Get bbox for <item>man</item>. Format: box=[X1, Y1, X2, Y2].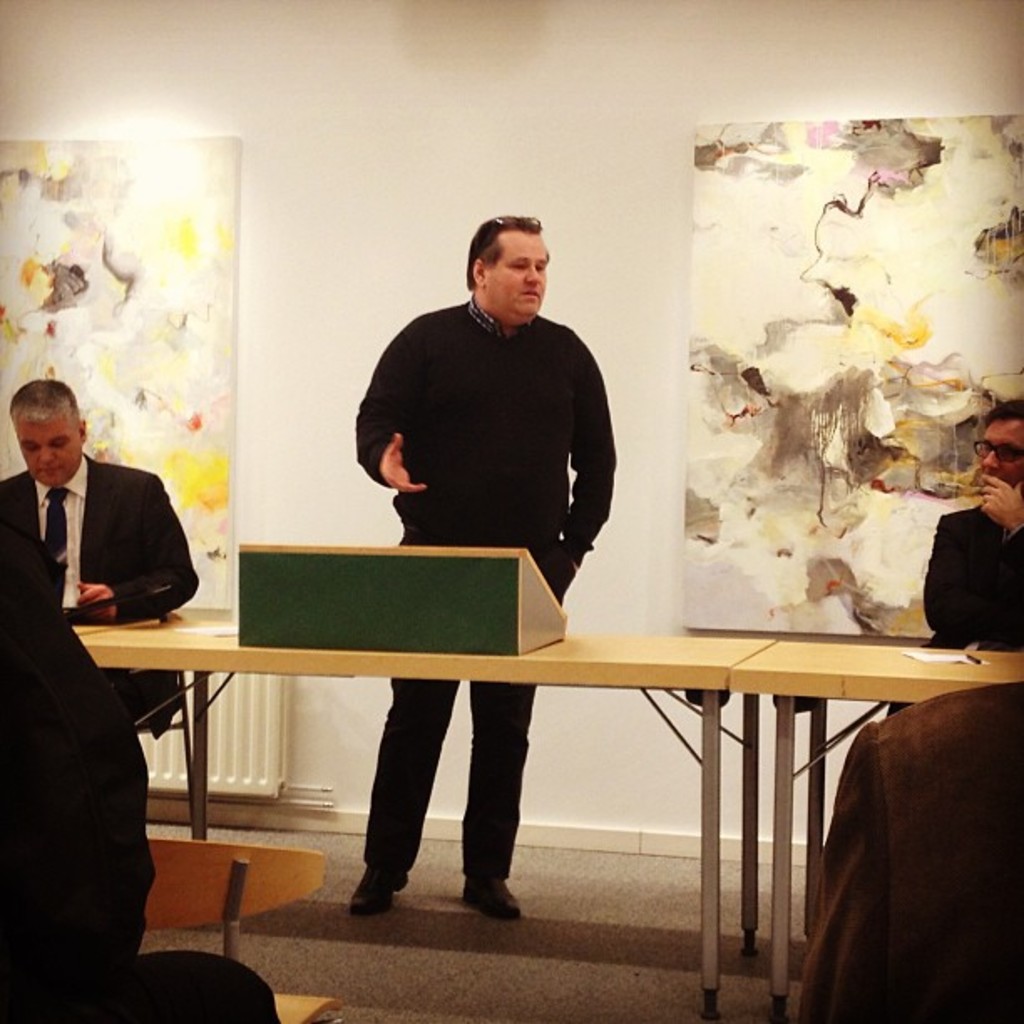
box=[346, 212, 632, 935].
